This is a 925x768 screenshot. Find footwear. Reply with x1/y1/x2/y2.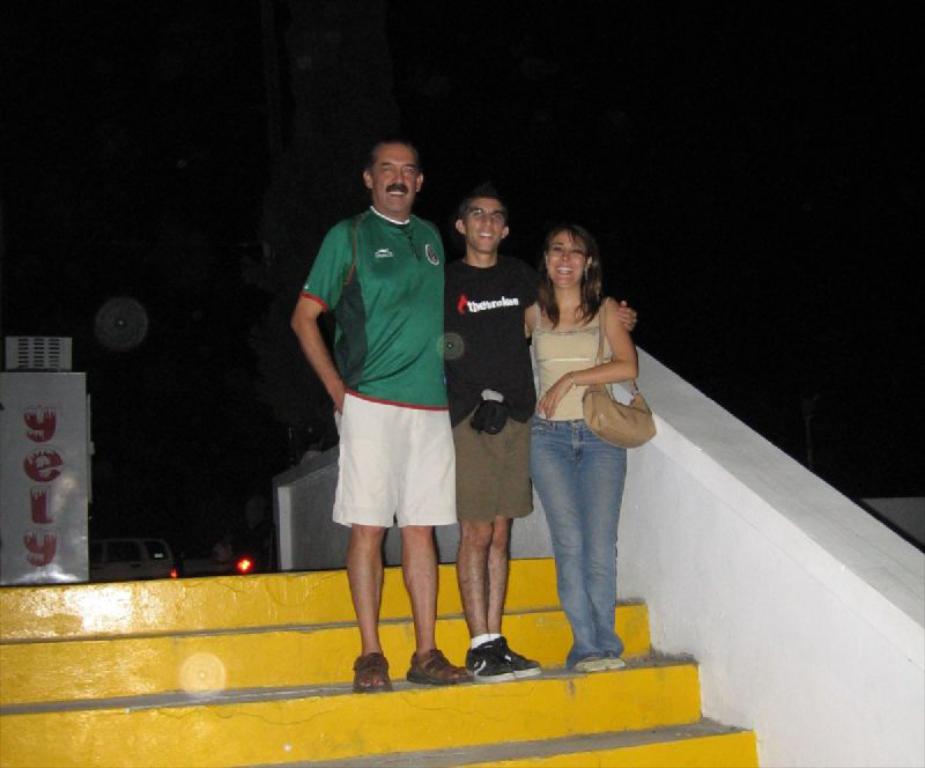
483/636/541/675.
